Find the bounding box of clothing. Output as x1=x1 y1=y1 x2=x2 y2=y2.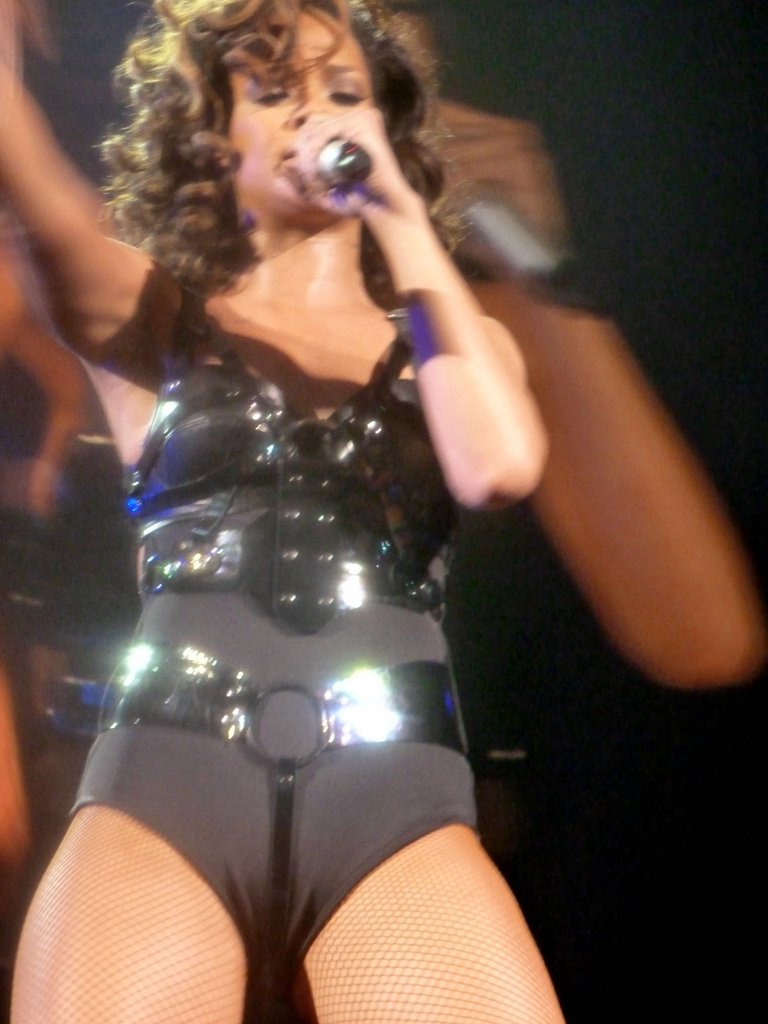
x1=67 y1=261 x2=503 y2=963.
